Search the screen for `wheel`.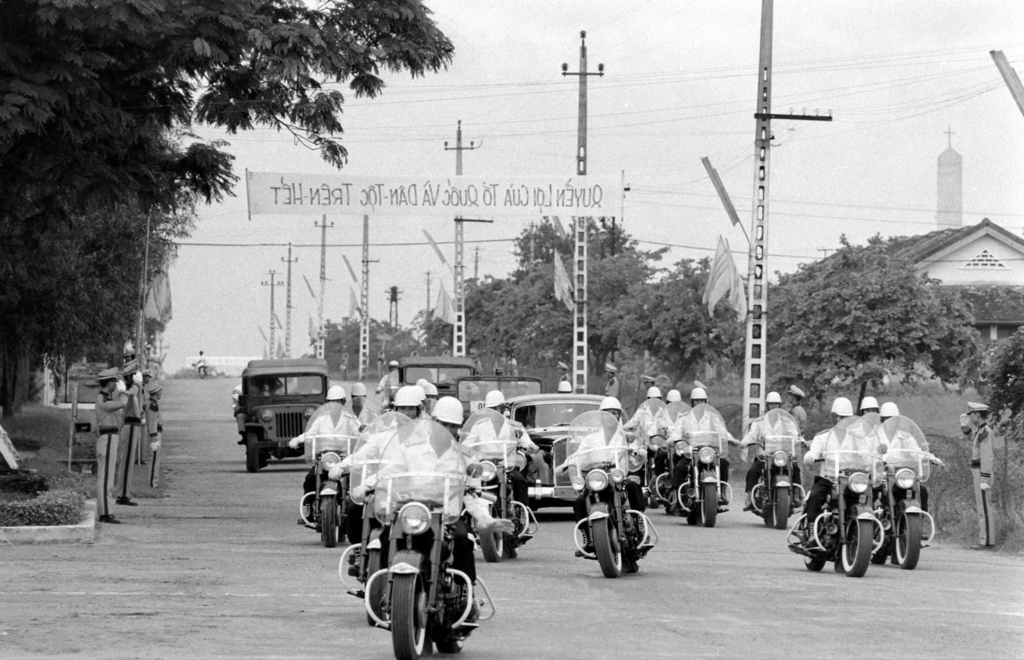
Found at 893/510/922/572.
